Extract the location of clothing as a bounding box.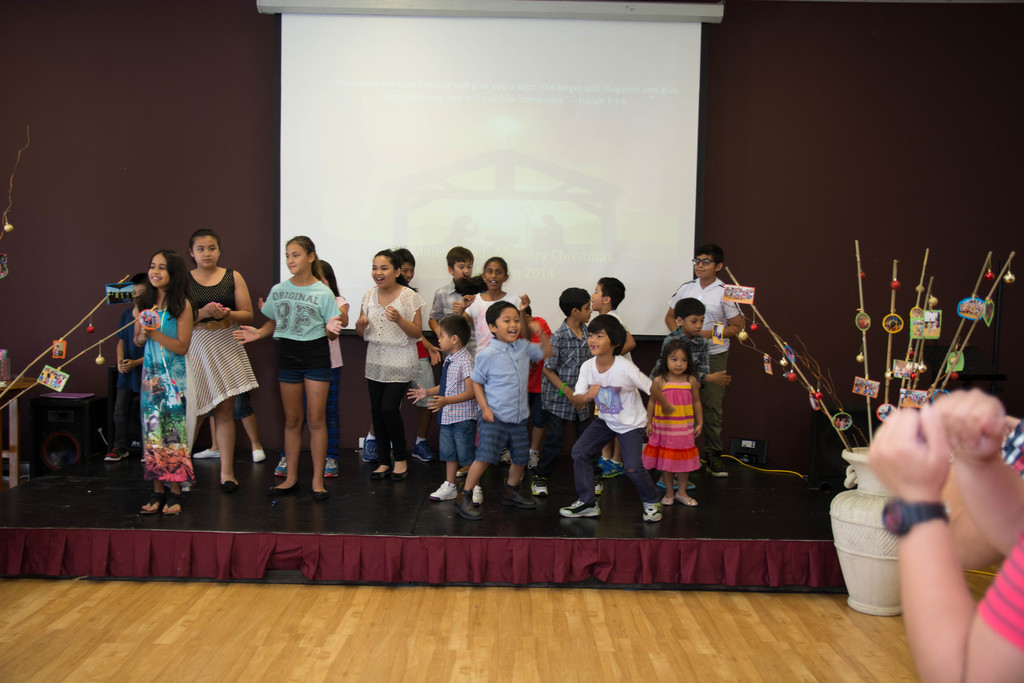
428,350,478,476.
